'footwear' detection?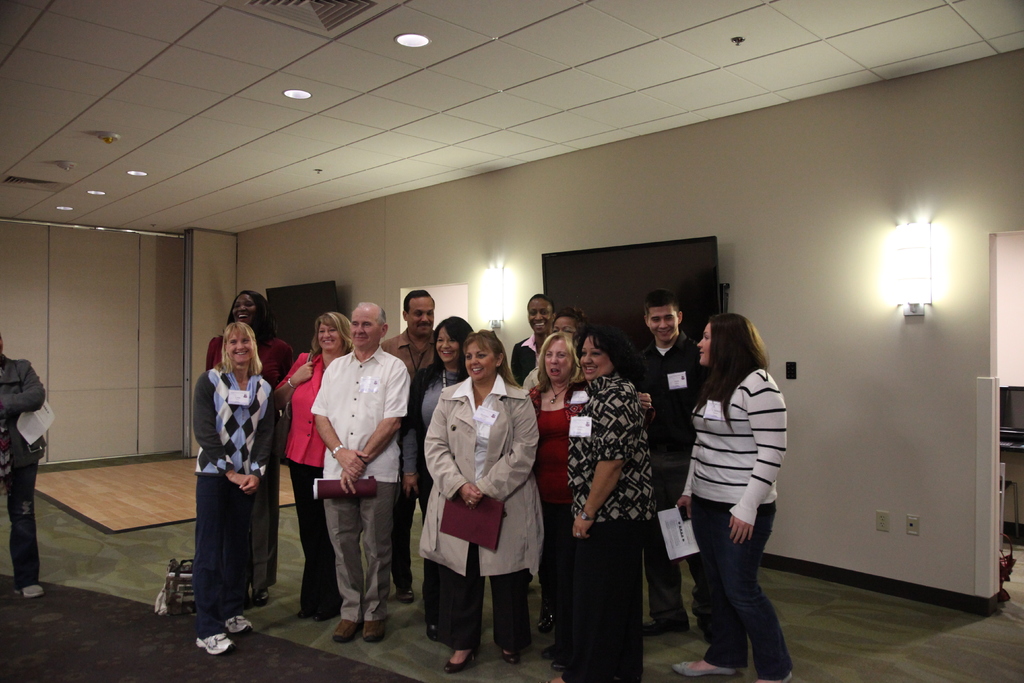
select_region(534, 604, 555, 635)
